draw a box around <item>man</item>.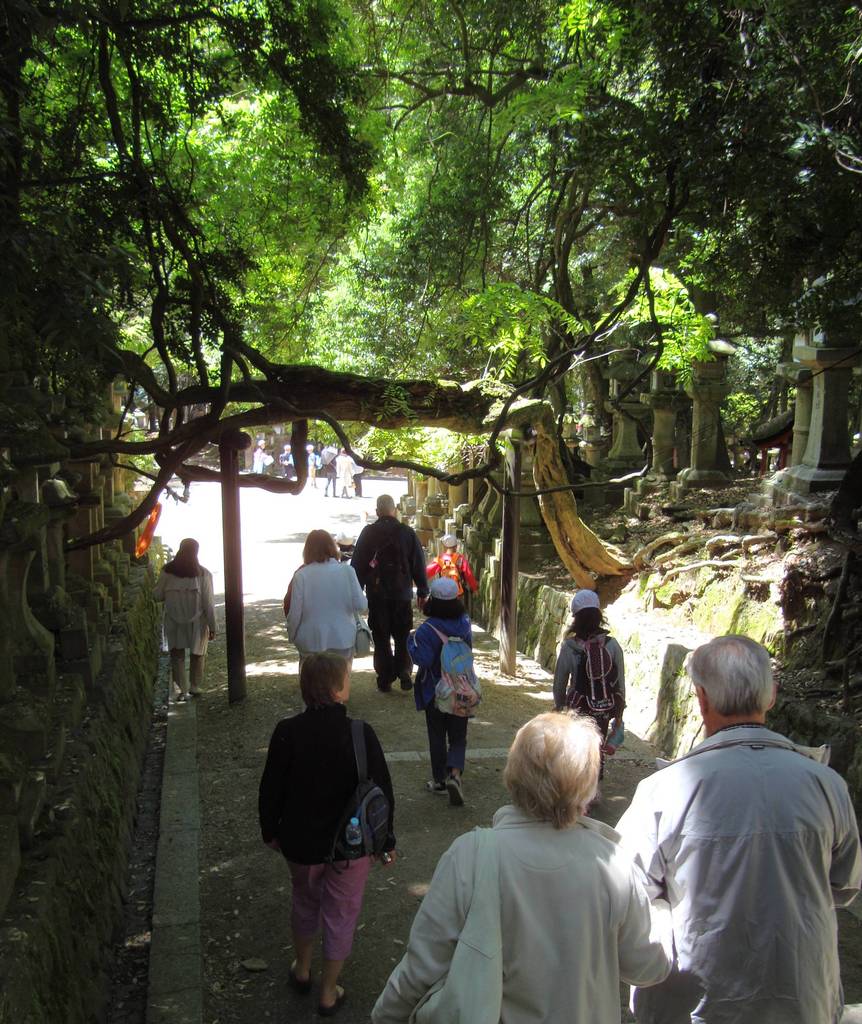
(left=347, top=491, right=431, bottom=698).
